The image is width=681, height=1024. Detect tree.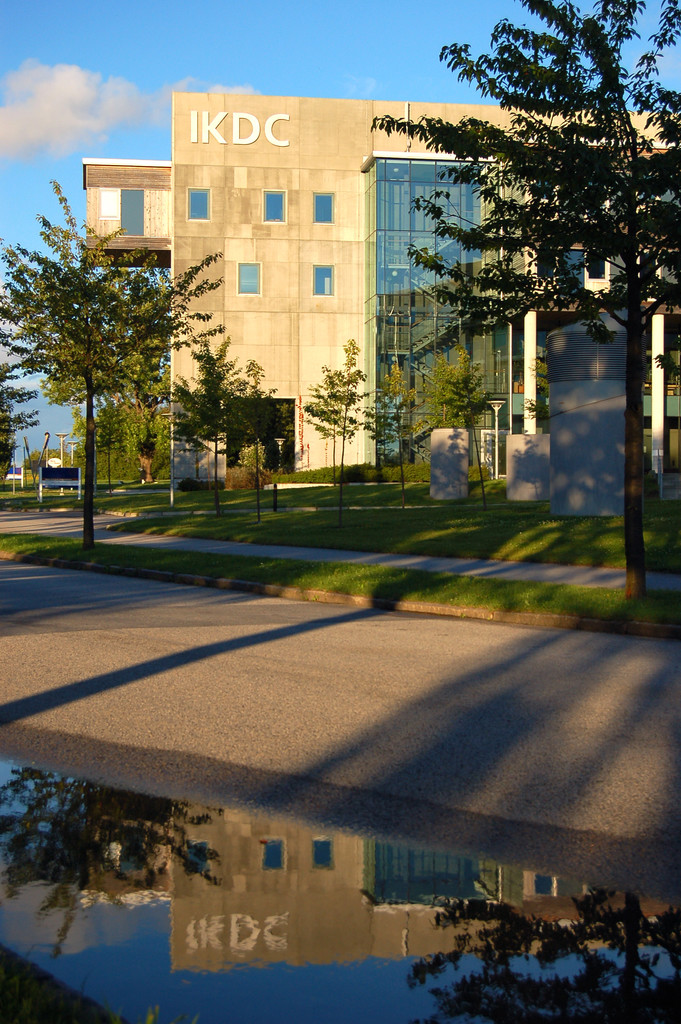
Detection: bbox(67, 364, 165, 488).
